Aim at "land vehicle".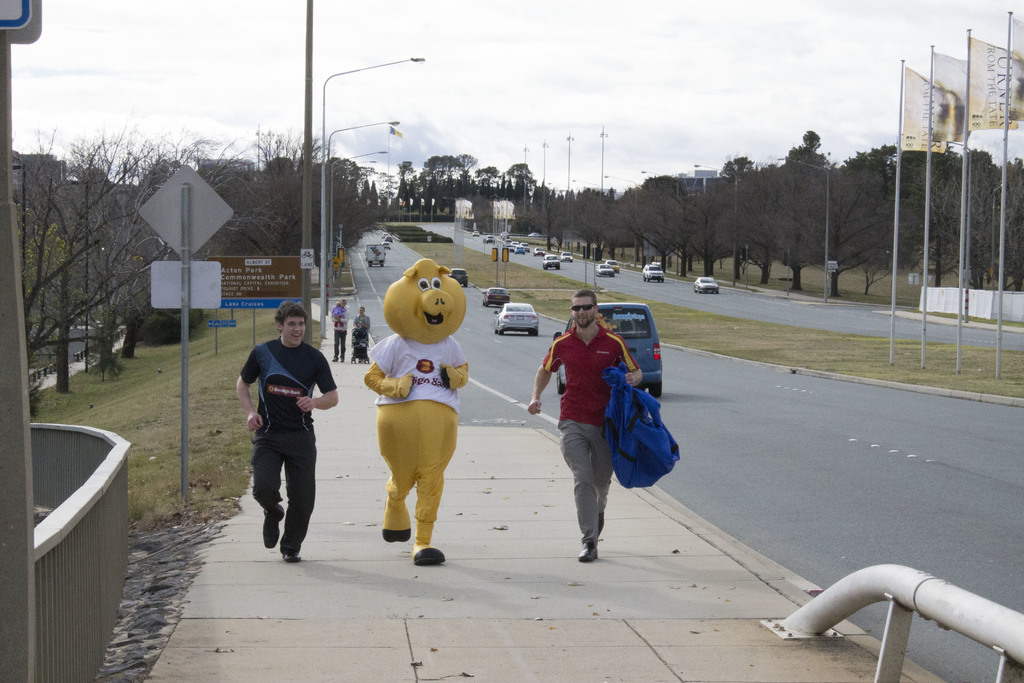
Aimed at left=561, top=252, right=572, bottom=261.
